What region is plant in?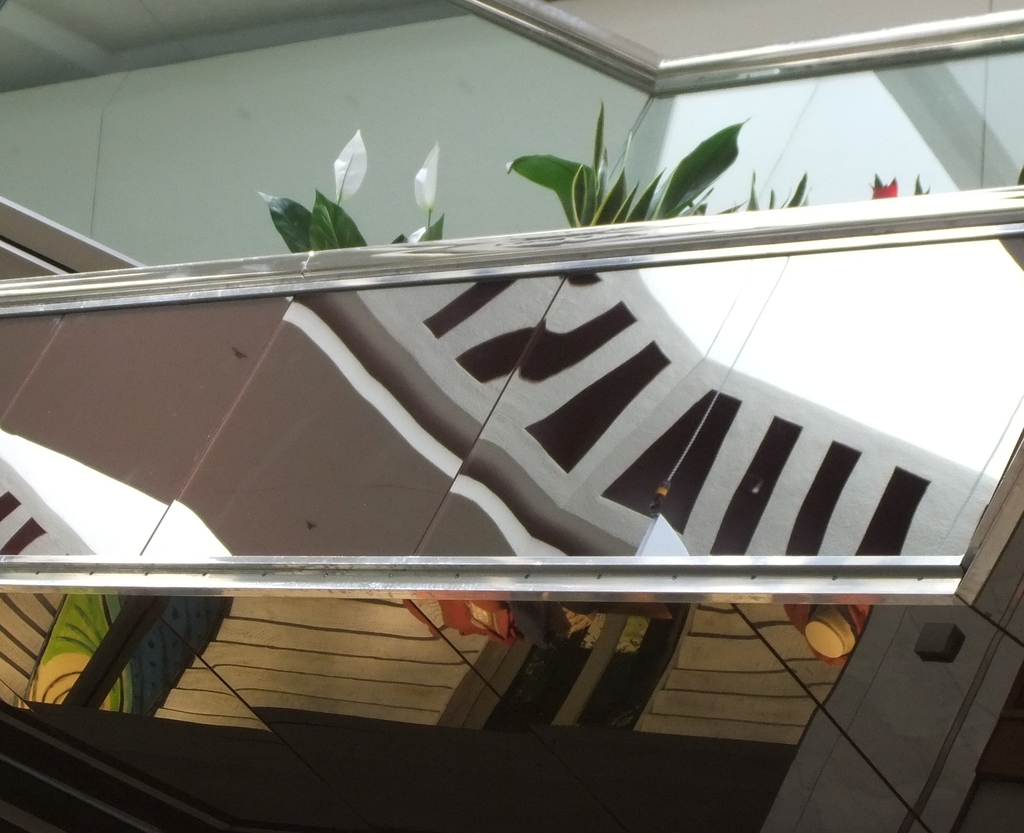
[676,170,816,219].
